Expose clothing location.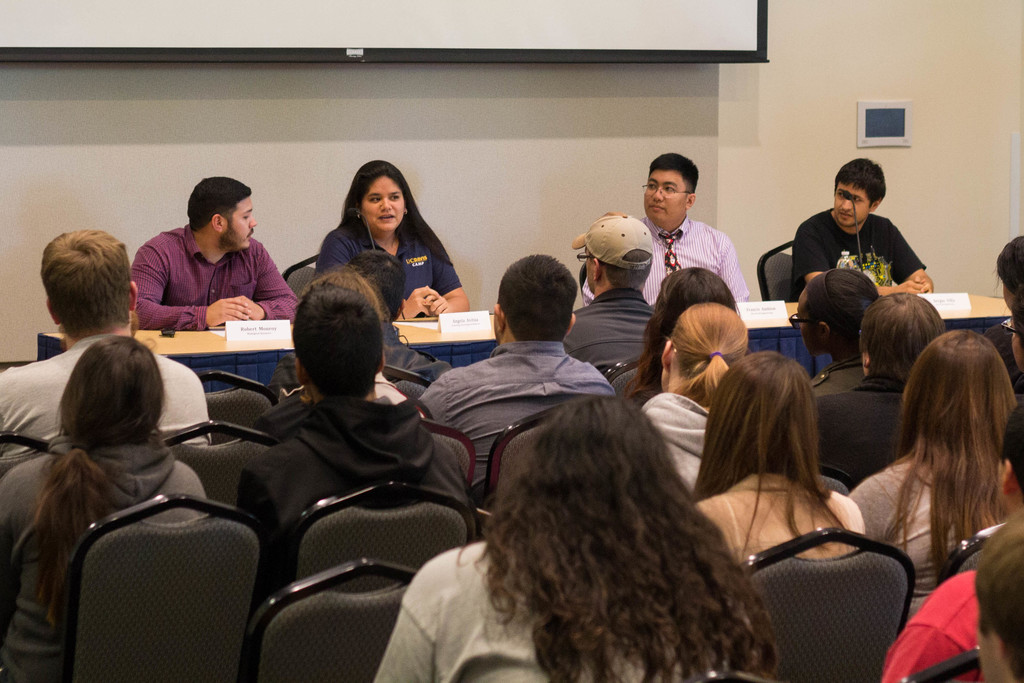
Exposed at [845, 454, 980, 619].
